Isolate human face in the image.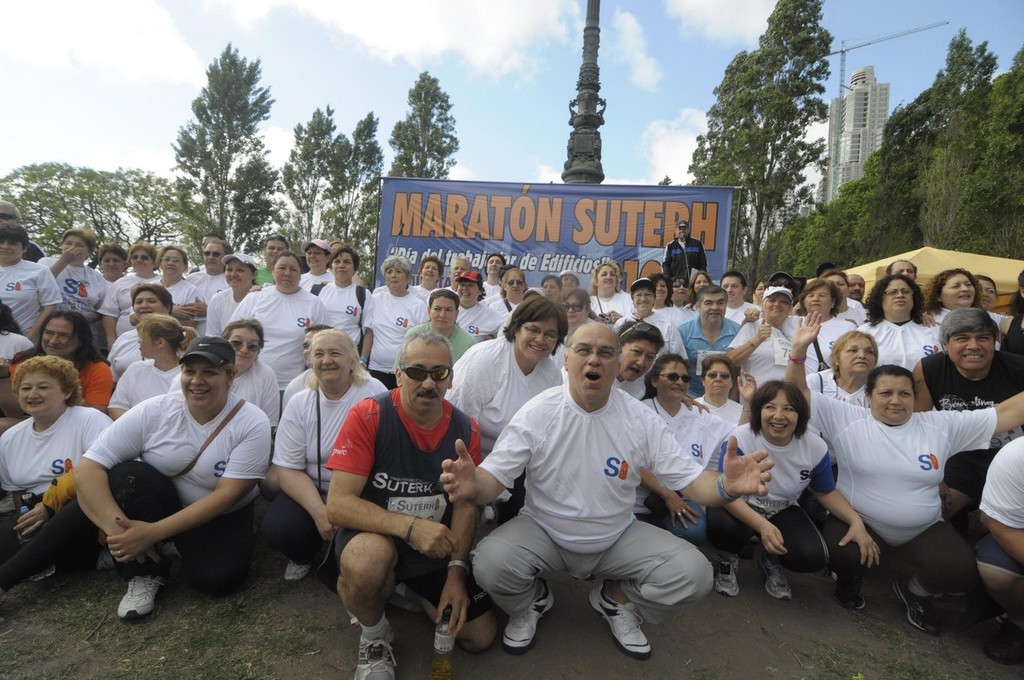
Isolated region: <box>597,267,616,292</box>.
